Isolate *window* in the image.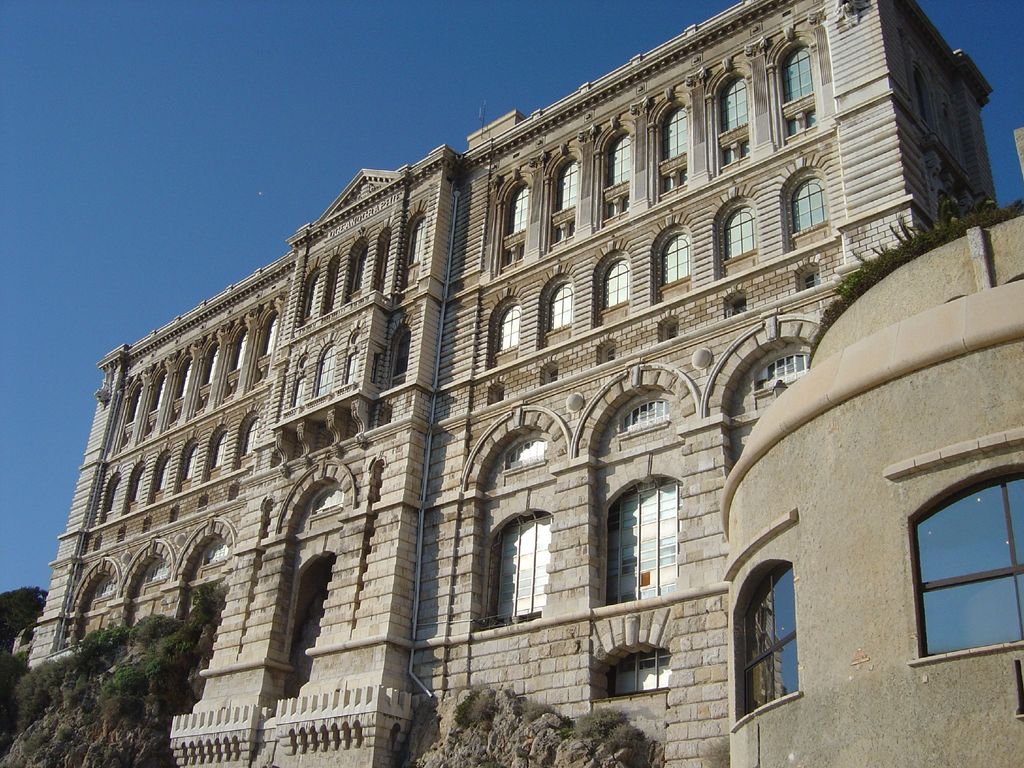
Isolated region: [left=724, top=200, right=764, bottom=276].
